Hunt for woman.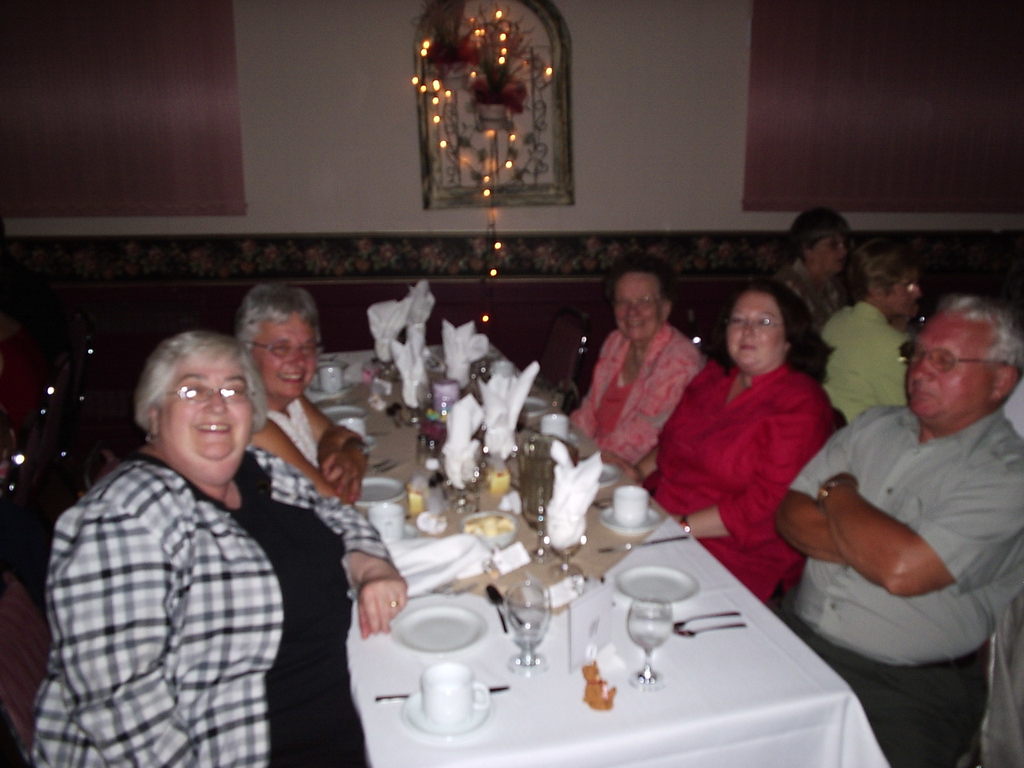
Hunted down at select_region(33, 336, 411, 767).
